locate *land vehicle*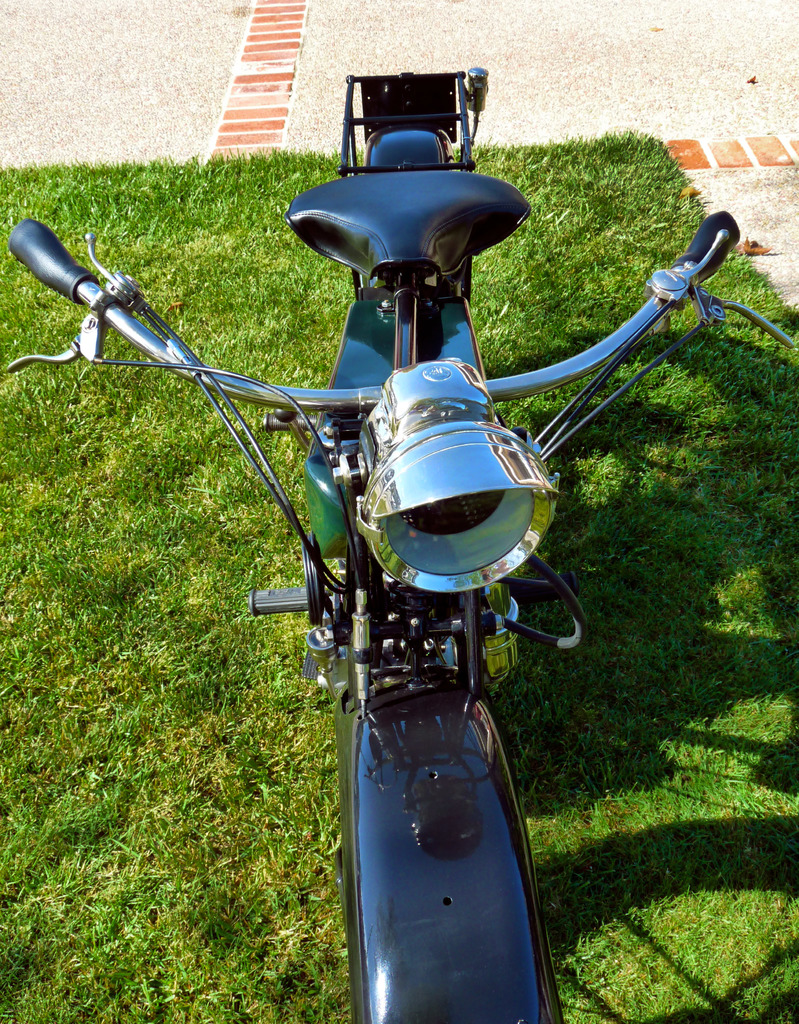
4:63:793:1023
